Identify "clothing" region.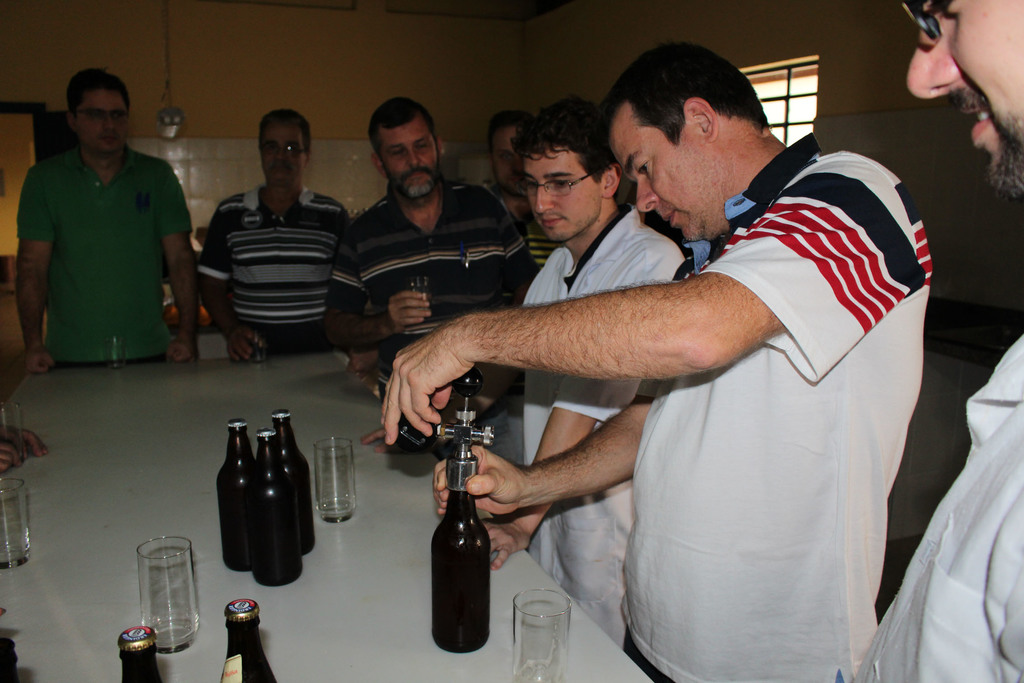
Region: Rect(506, 197, 688, 638).
